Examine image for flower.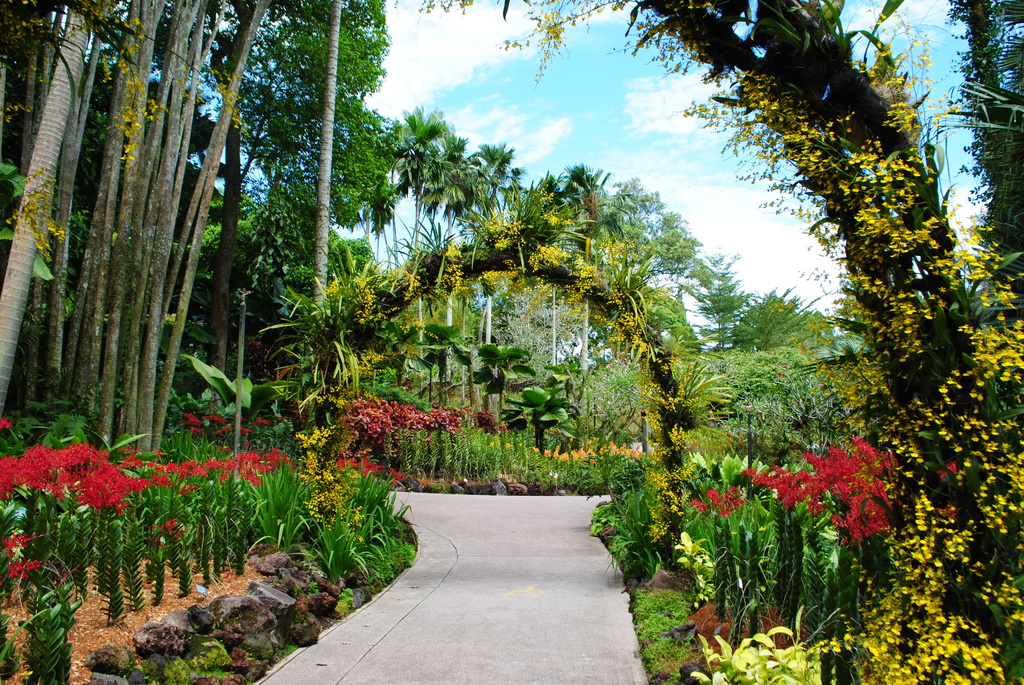
Examination result: <bbox>0, 411, 13, 434</bbox>.
